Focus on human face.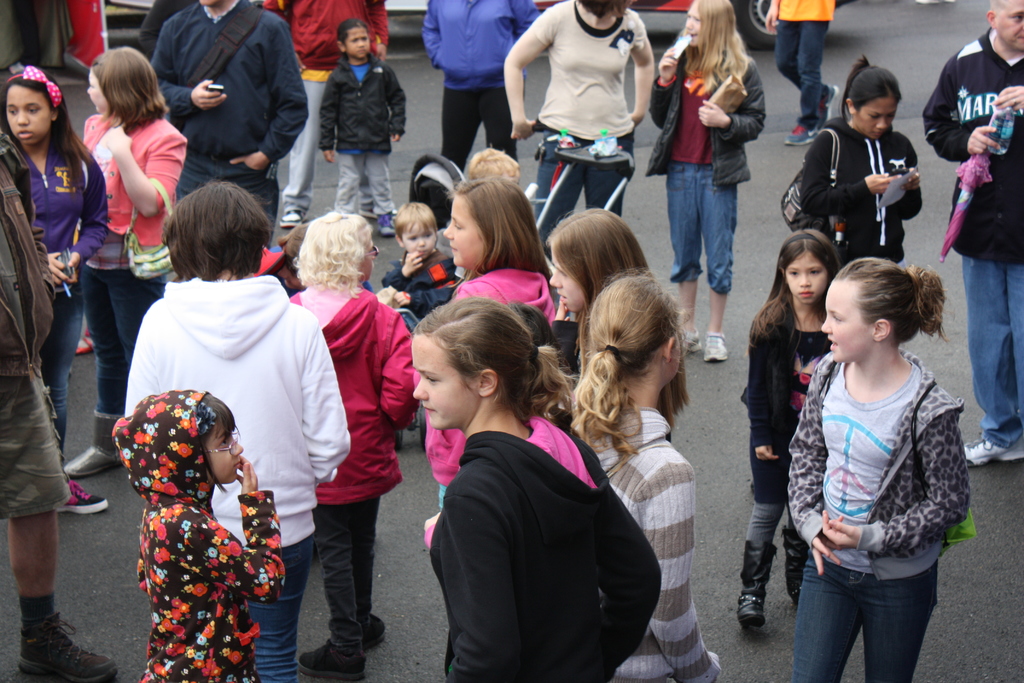
Focused at (344,29,368,59).
